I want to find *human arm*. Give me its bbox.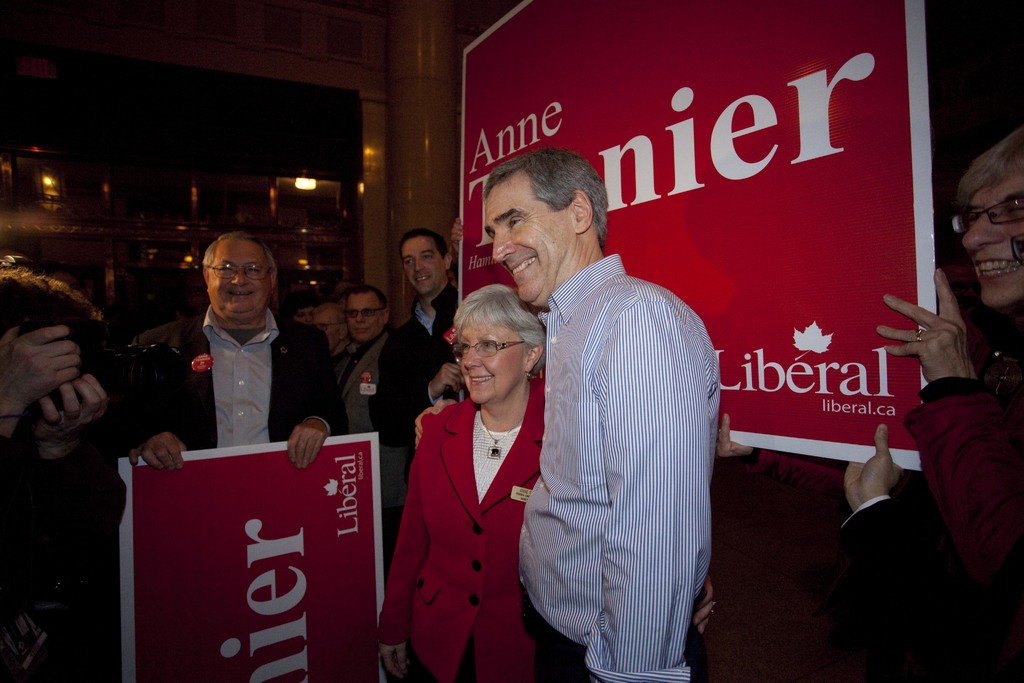
select_region(708, 409, 755, 457).
